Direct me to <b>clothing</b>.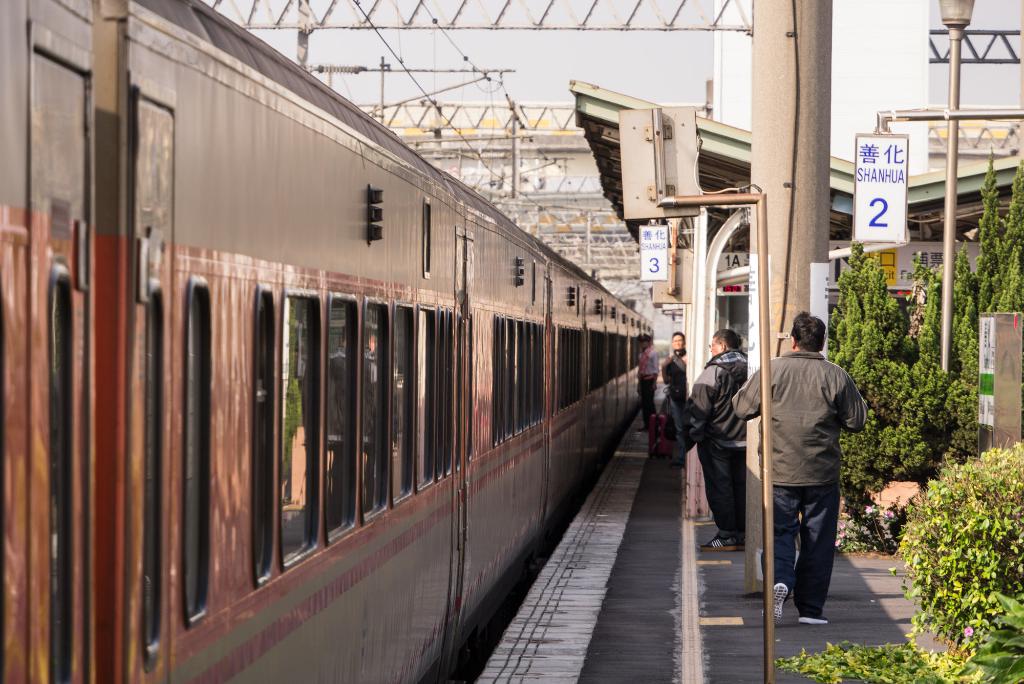
Direction: BBox(737, 351, 869, 623).
